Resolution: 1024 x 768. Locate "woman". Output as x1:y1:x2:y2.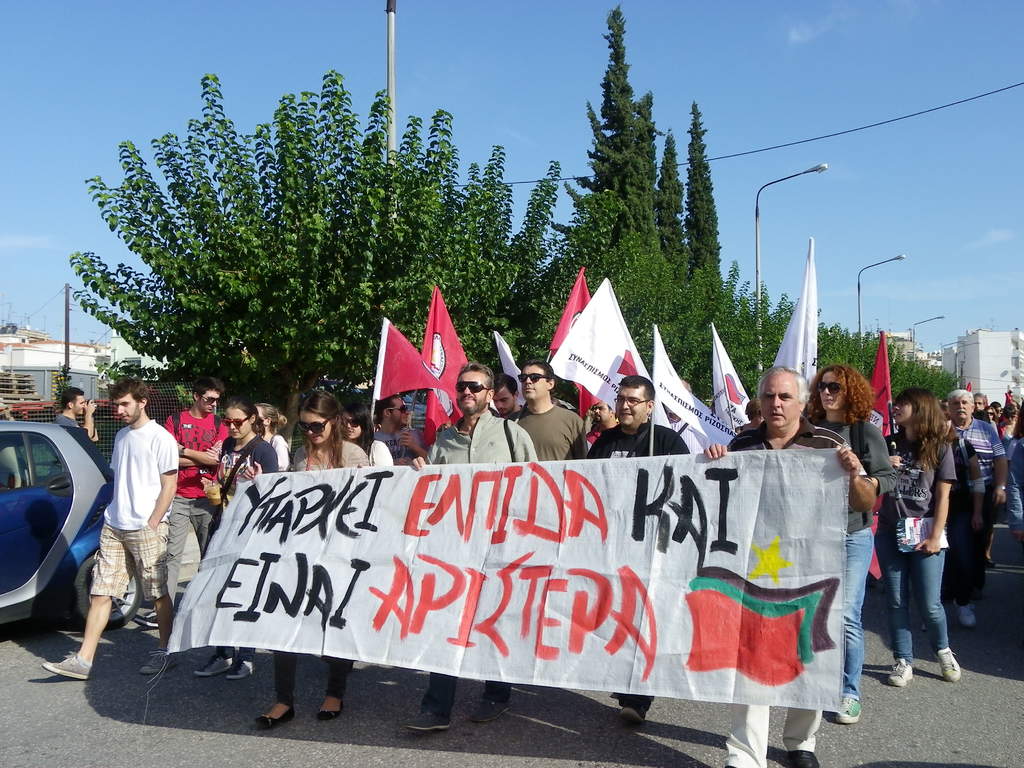
251:401:296:477.
